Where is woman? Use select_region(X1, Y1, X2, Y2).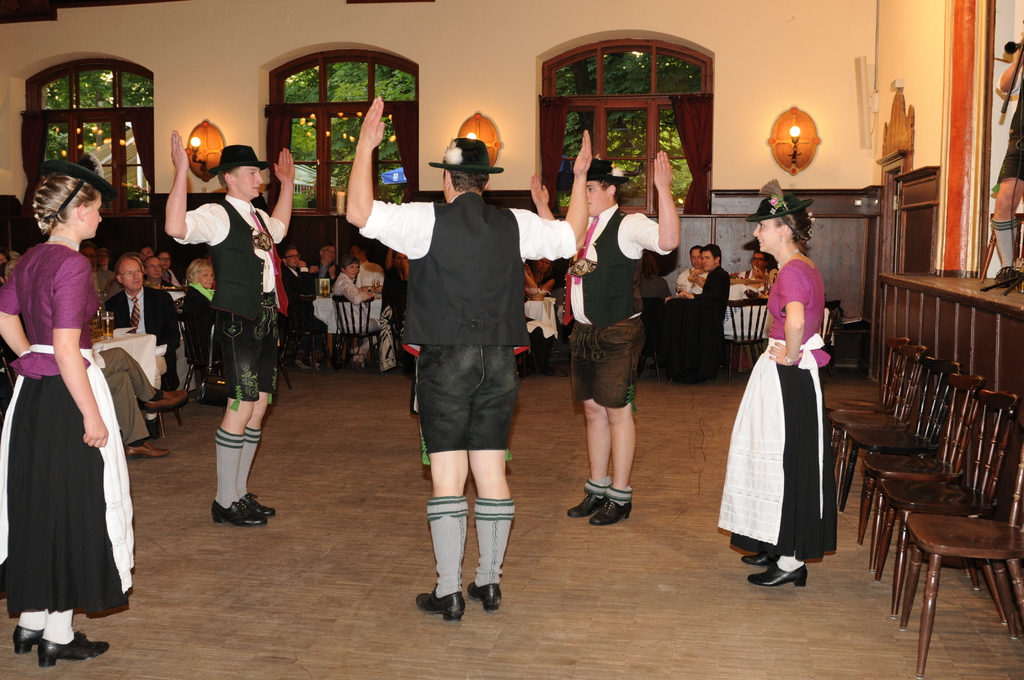
select_region(0, 159, 144, 670).
